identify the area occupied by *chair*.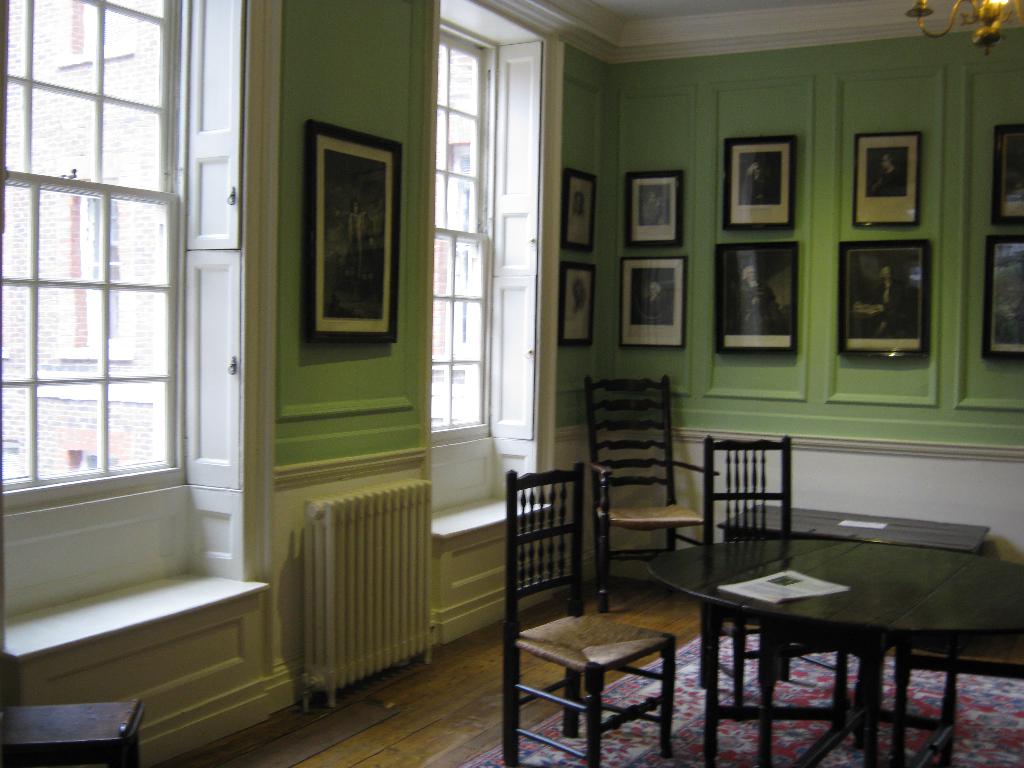
Area: (x1=580, y1=373, x2=707, y2=614).
